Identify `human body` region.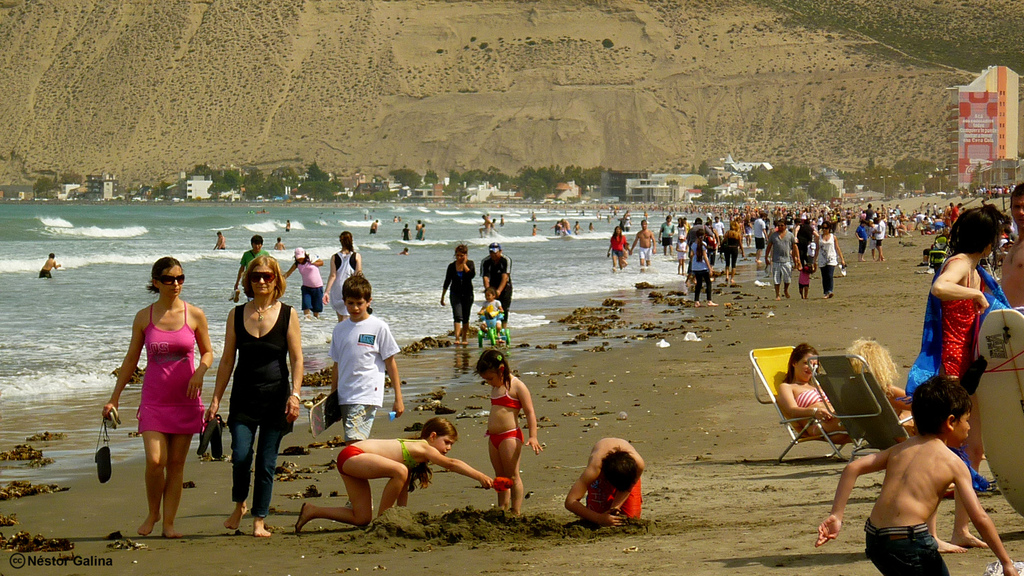
Region: 102 256 214 539.
